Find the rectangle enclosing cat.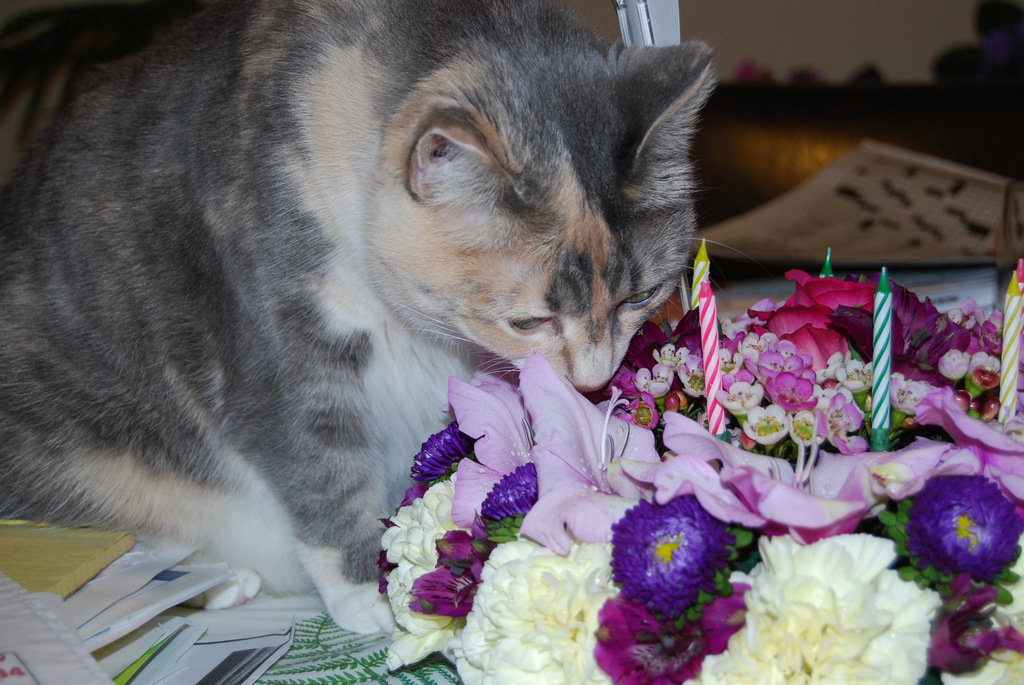
crop(0, 0, 752, 642).
